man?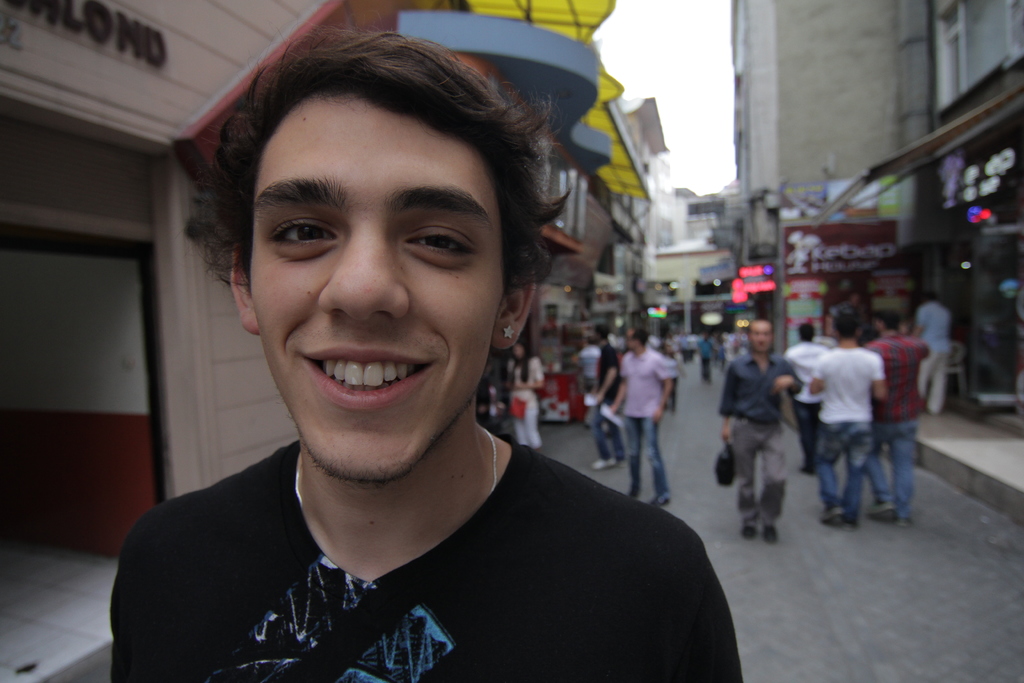
[left=717, top=320, right=808, bottom=546]
